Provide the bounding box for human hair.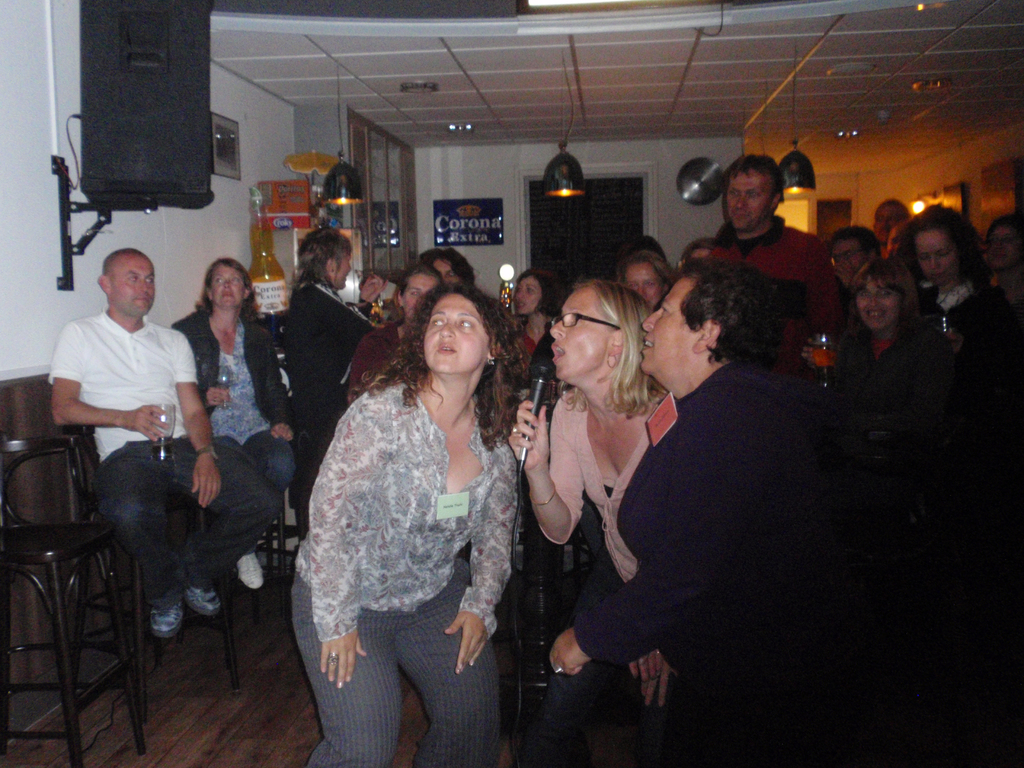
left=193, top=257, right=258, bottom=314.
